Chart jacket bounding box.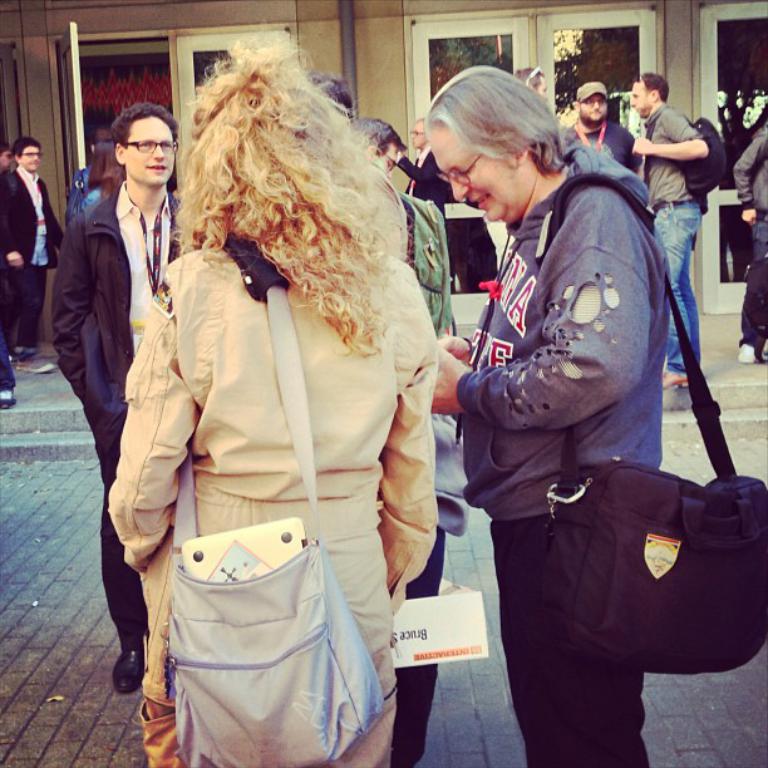
Charted: 33/166/193/430.
